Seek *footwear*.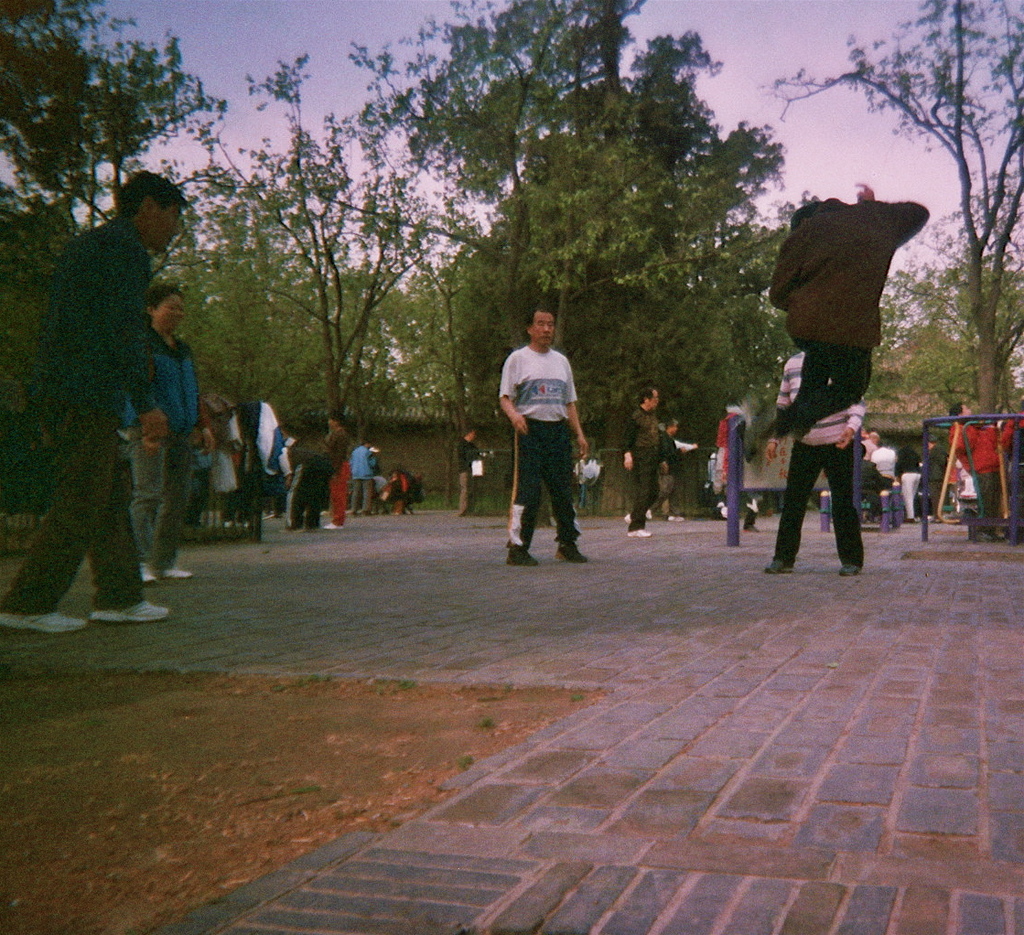
666,512,681,518.
